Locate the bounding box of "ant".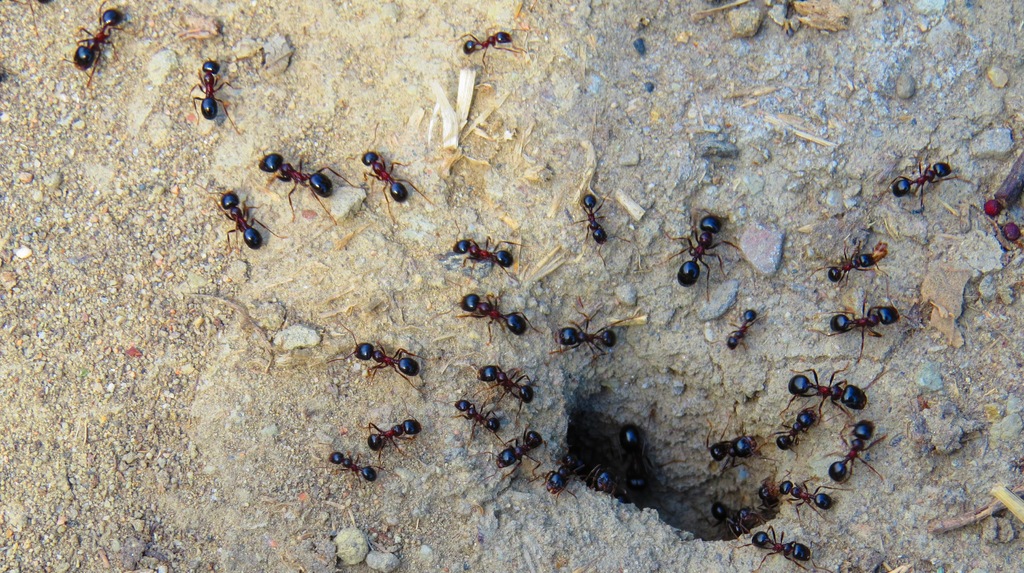
Bounding box: <box>826,295,916,354</box>.
